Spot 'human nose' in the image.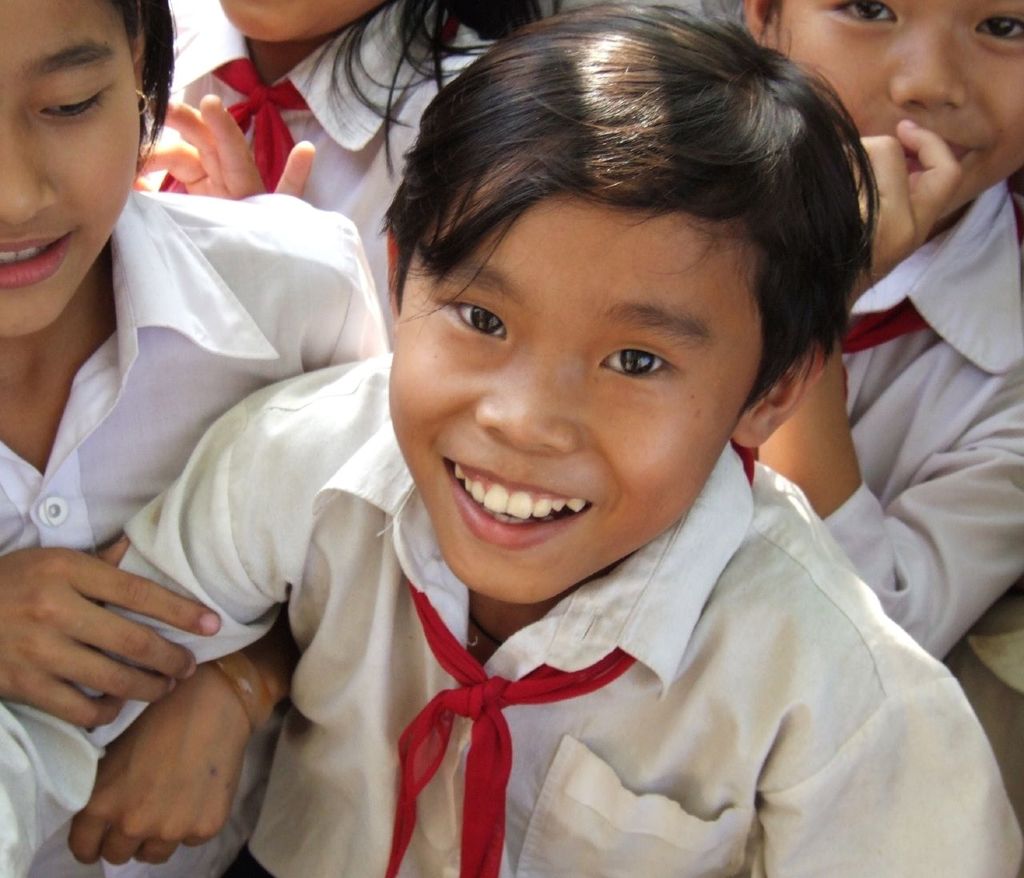
'human nose' found at bbox=(887, 14, 970, 115).
